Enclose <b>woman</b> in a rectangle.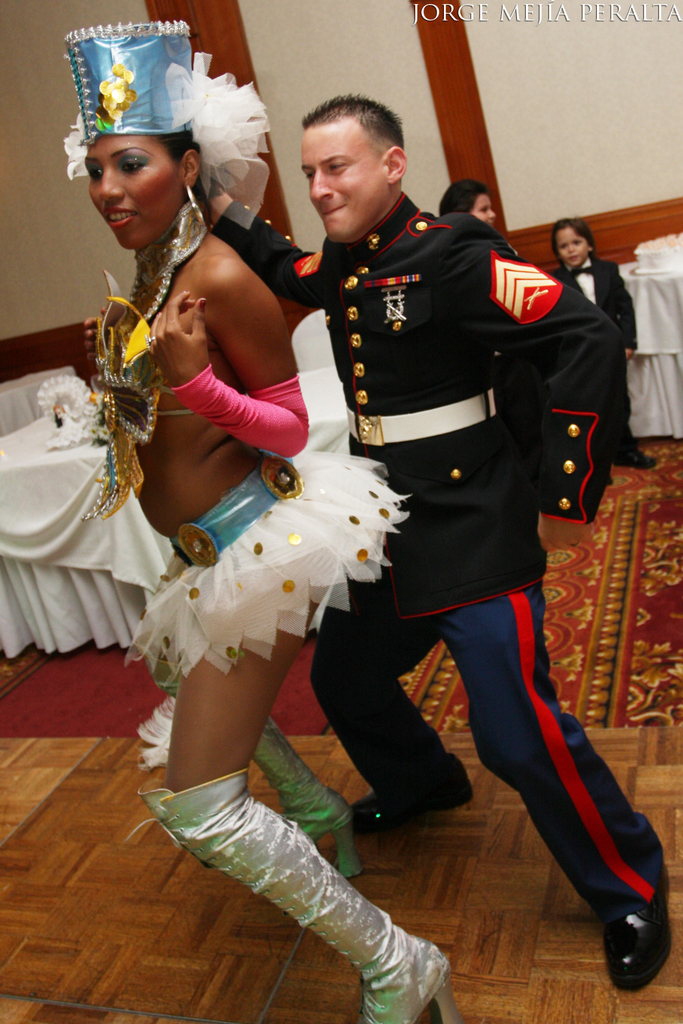
66,19,460,1023.
